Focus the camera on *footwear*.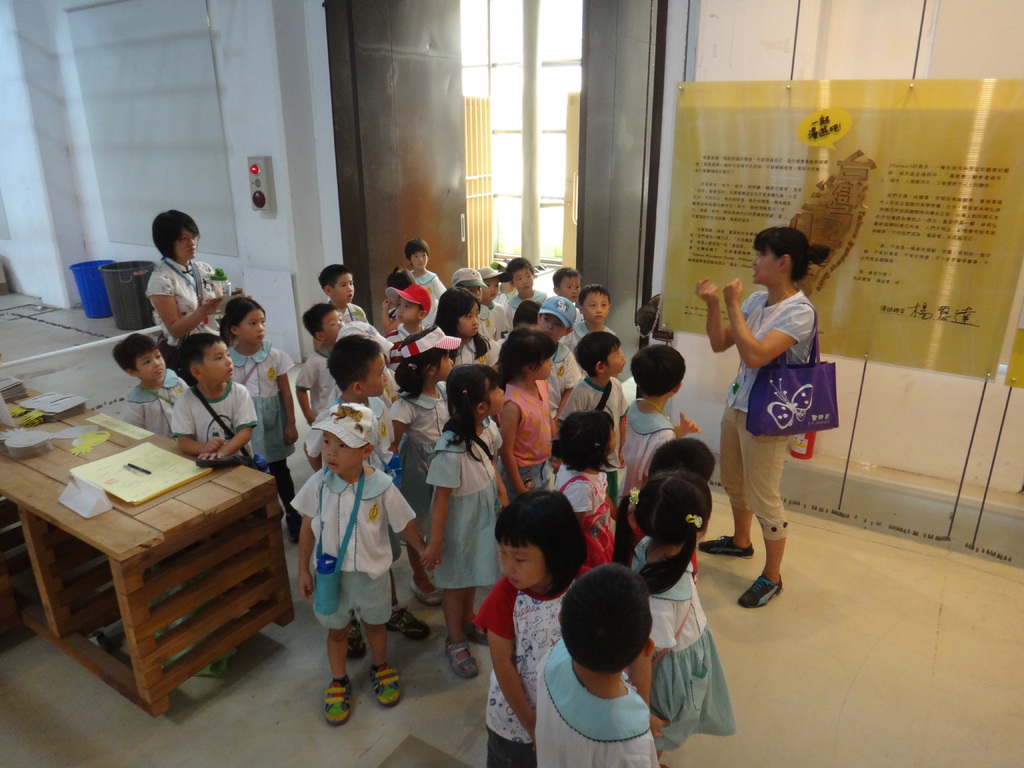
Focus region: (738, 575, 787, 608).
